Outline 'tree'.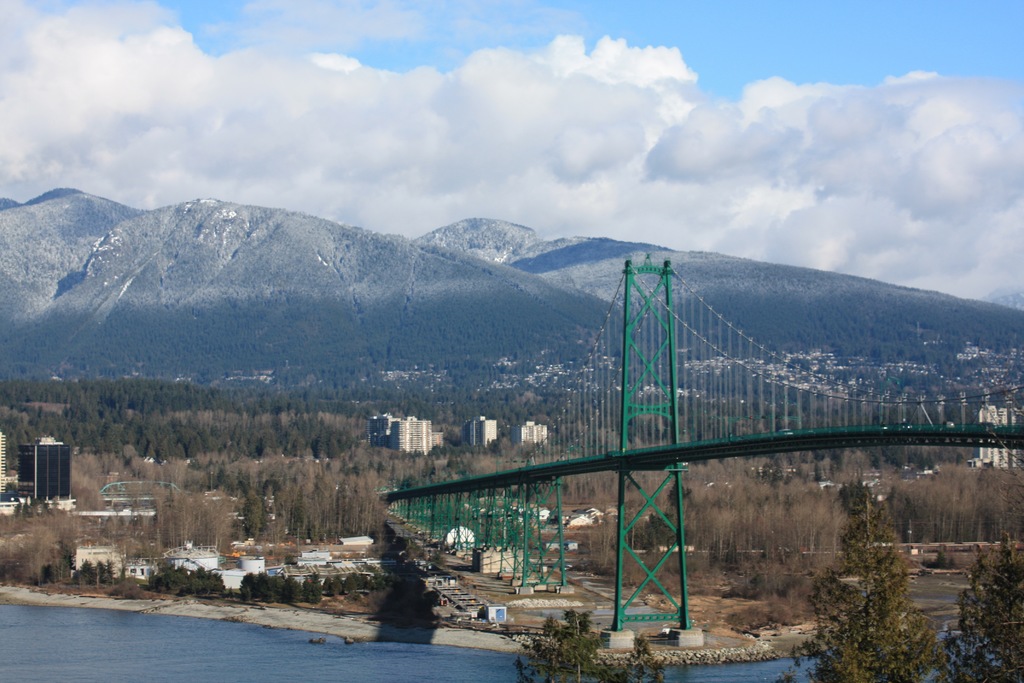
Outline: (516,609,610,682).
